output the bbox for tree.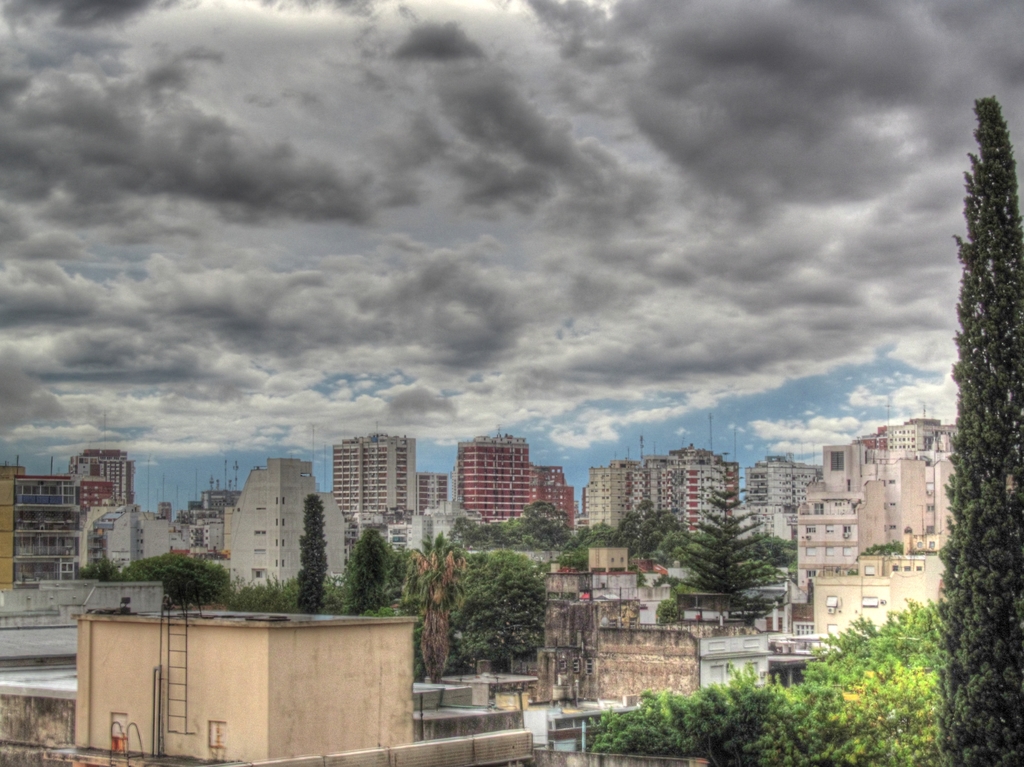
detection(73, 546, 239, 612).
